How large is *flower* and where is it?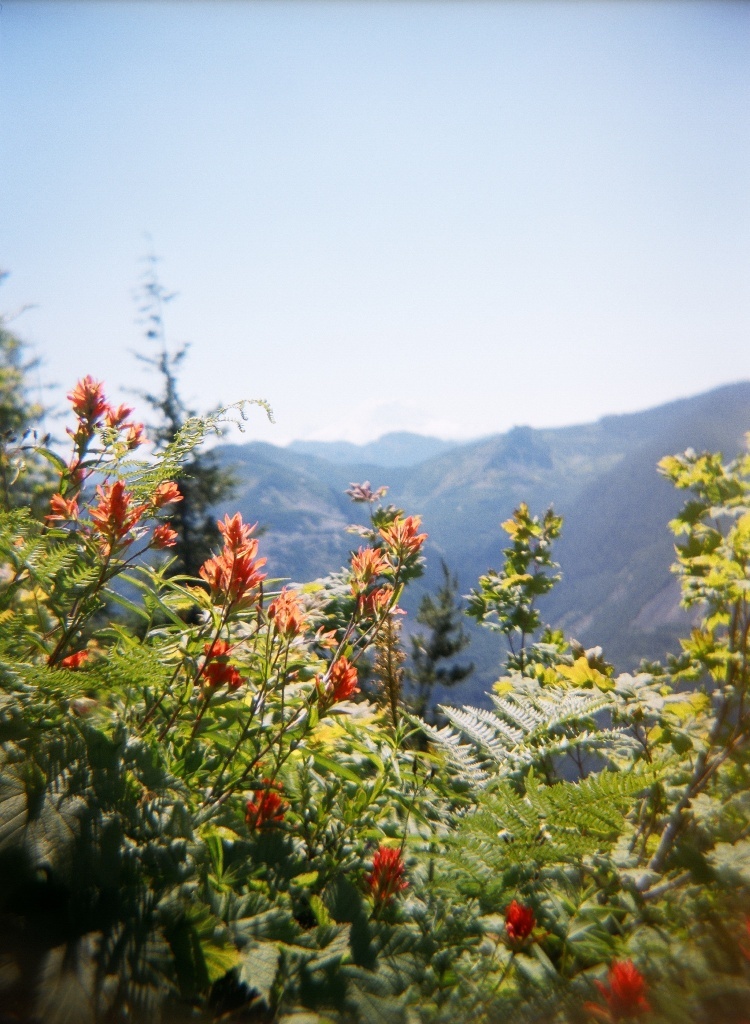
Bounding box: (151,476,179,508).
